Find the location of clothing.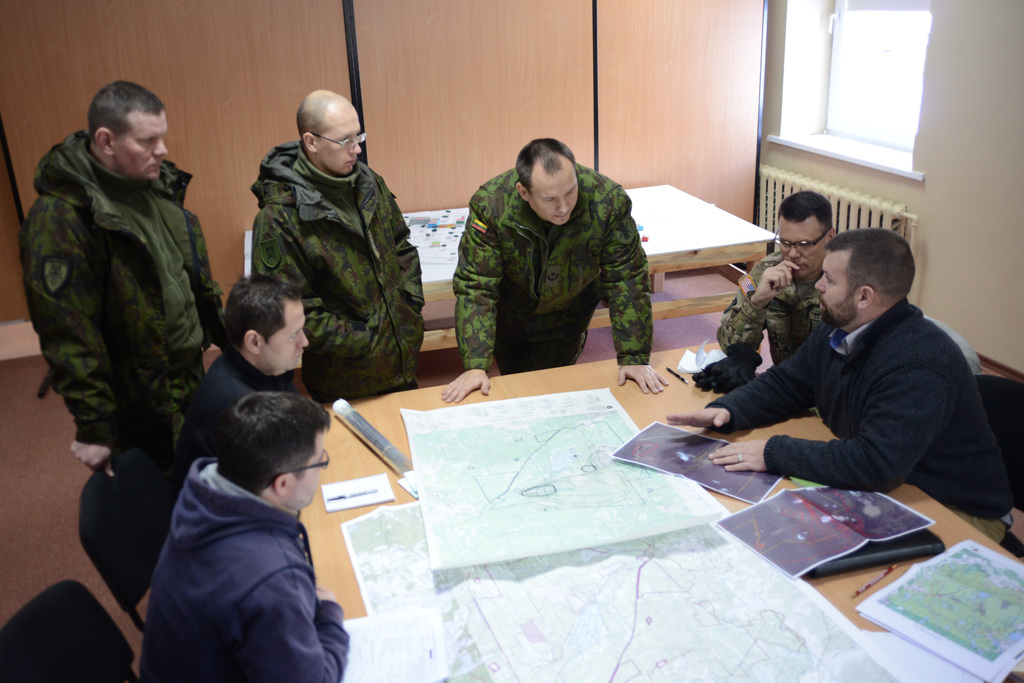
Location: bbox=(444, 132, 685, 398).
